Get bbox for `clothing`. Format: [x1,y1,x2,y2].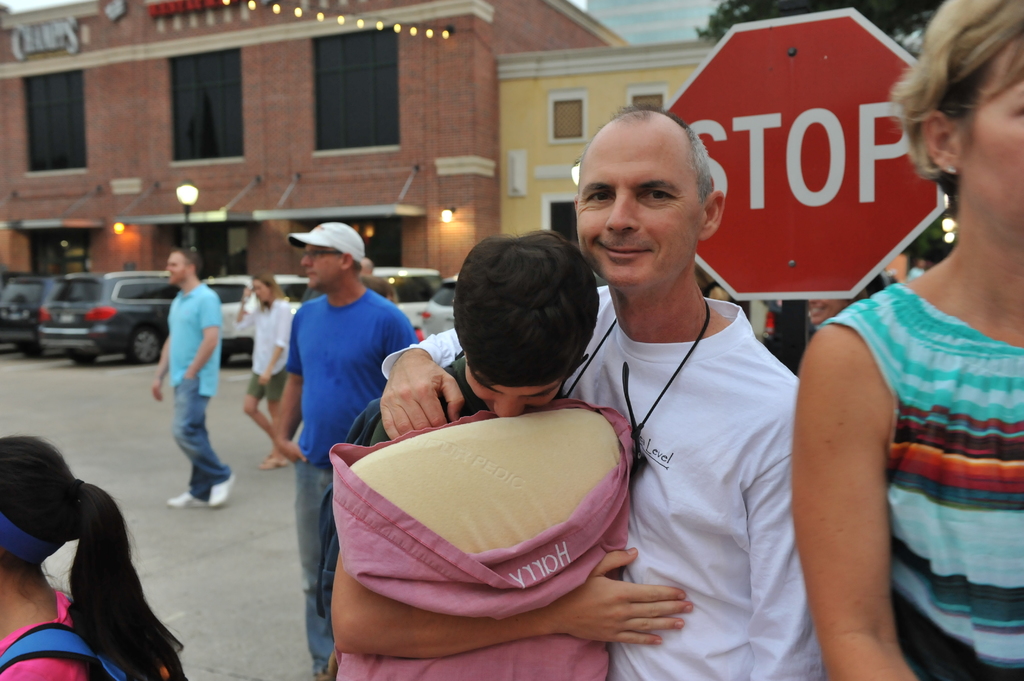
[242,365,280,389].
